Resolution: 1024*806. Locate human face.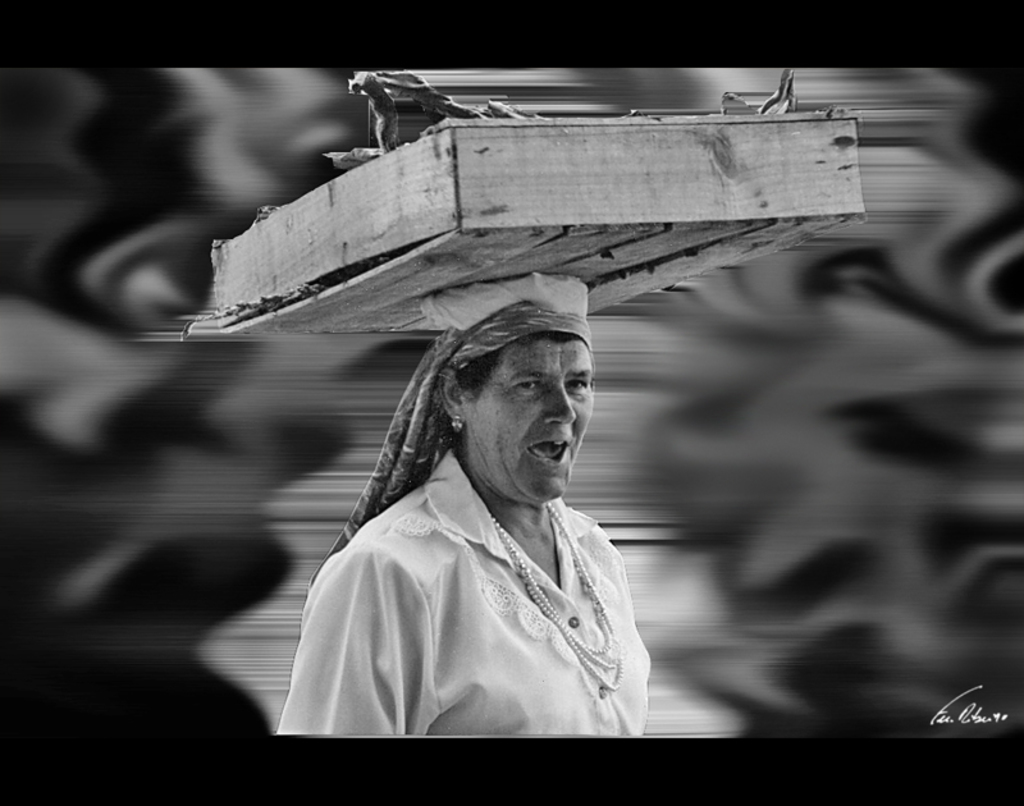
left=467, top=338, right=591, bottom=505.
